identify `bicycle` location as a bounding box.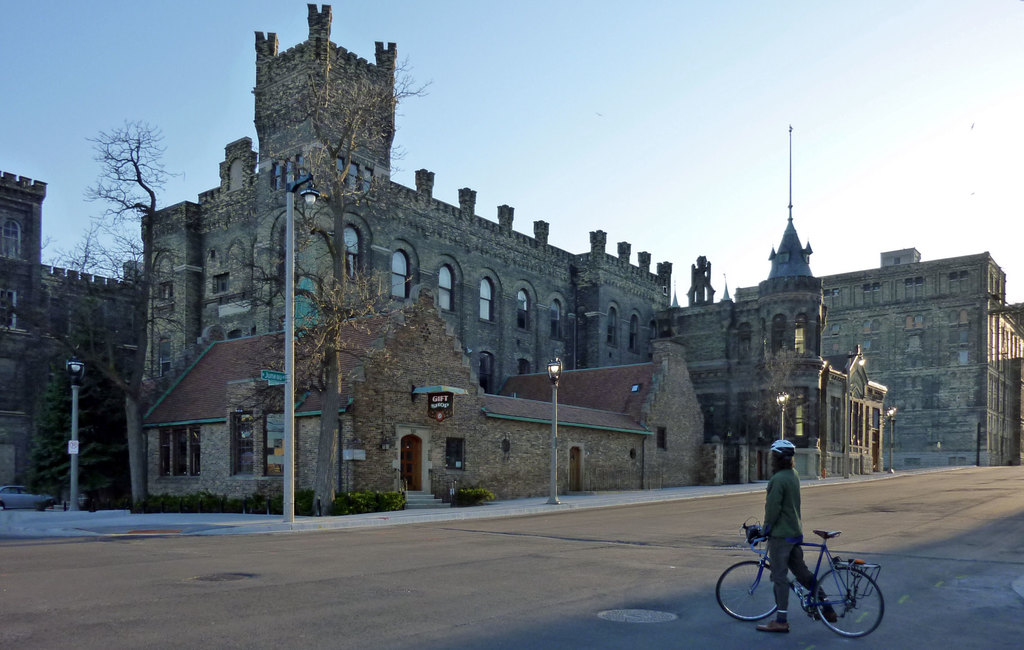
716, 514, 886, 640.
